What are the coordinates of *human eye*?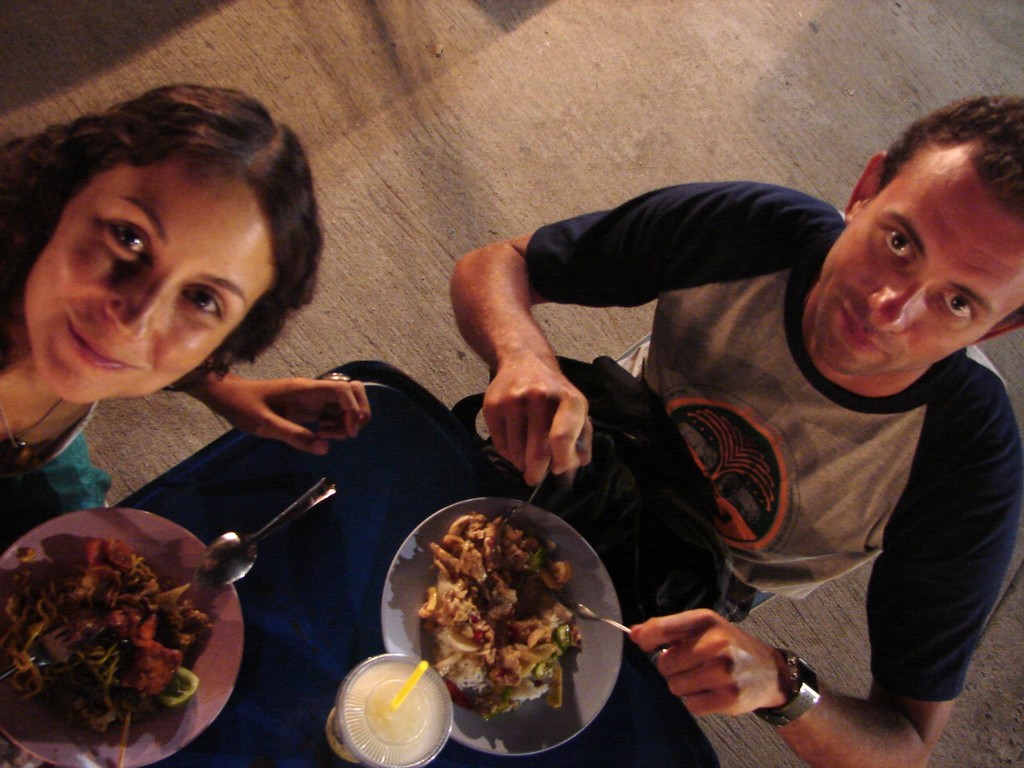
[left=181, top=282, right=228, bottom=324].
